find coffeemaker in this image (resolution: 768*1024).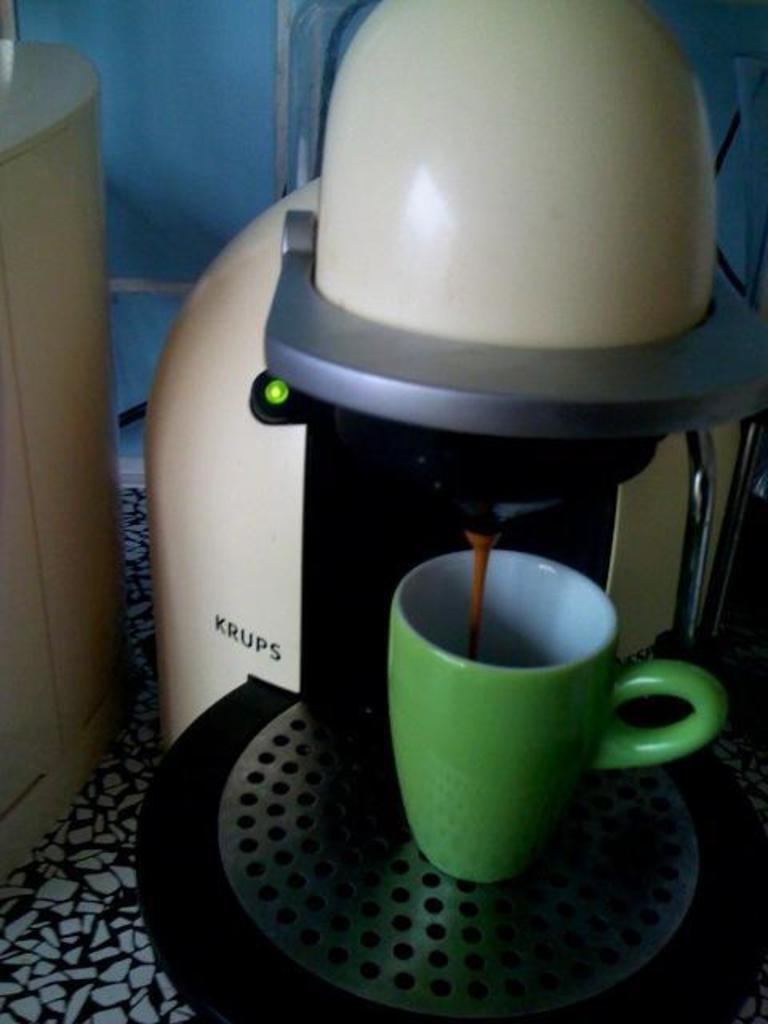
0, 0, 120, 885.
